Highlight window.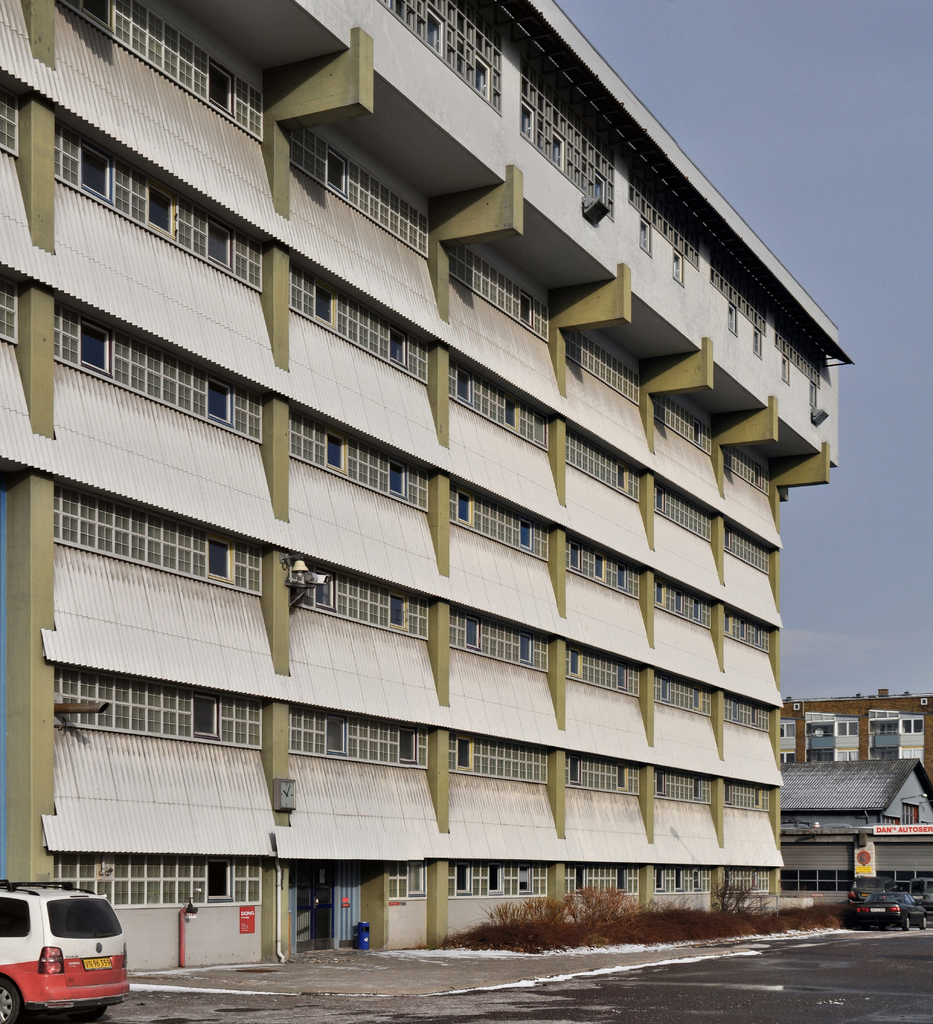
Highlighted region: box(318, 287, 337, 324).
